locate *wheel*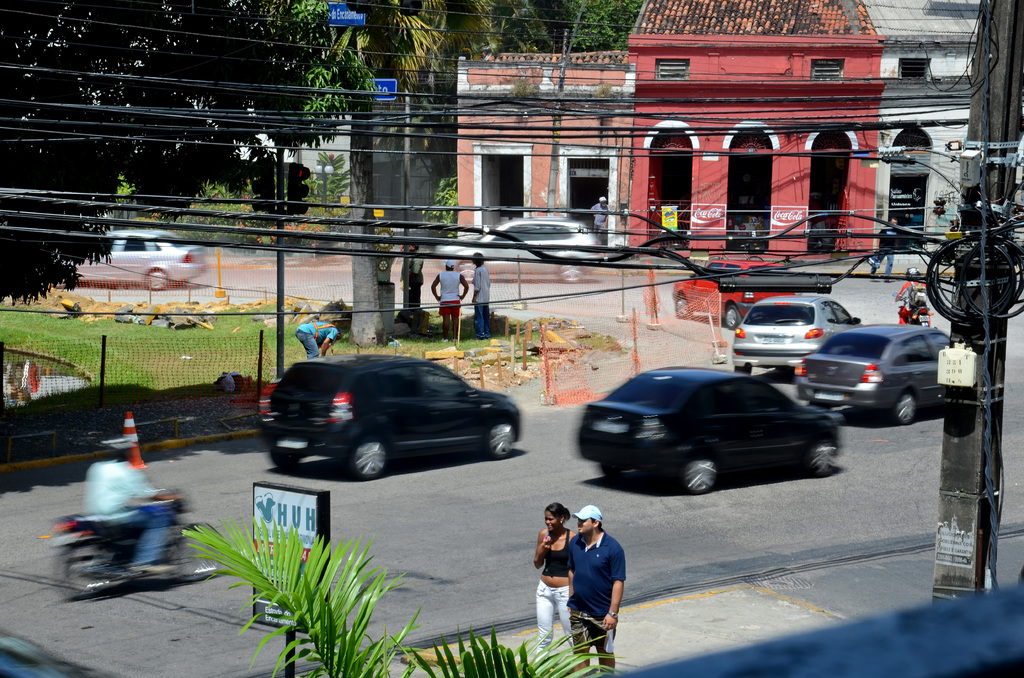
box(461, 261, 476, 284)
